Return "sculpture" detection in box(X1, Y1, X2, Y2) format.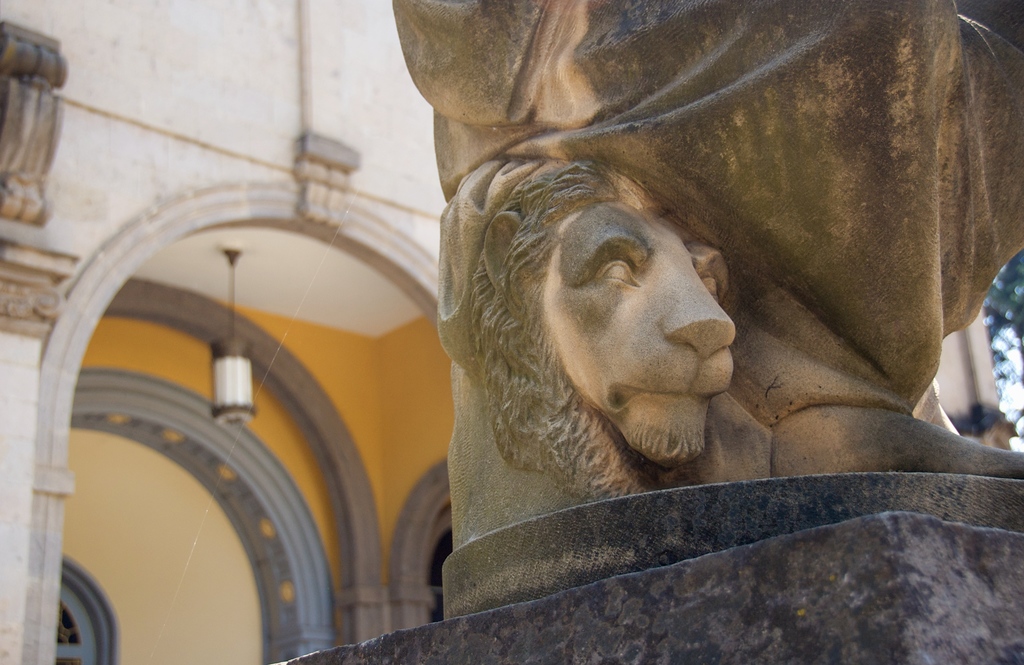
box(391, 0, 1023, 618).
